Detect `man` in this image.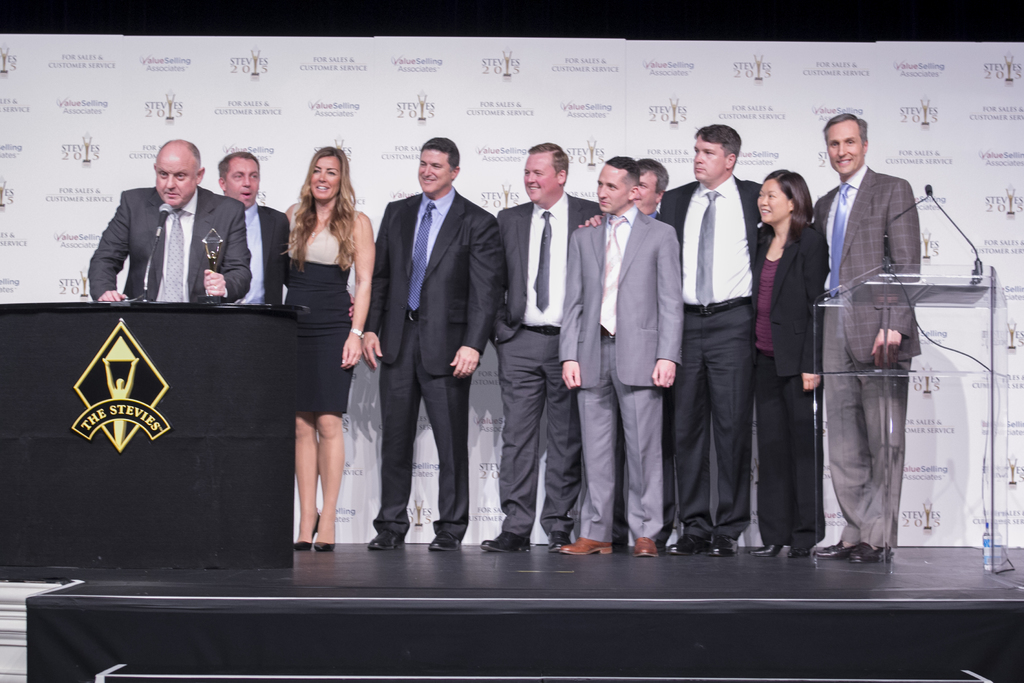
Detection: l=655, t=124, r=764, b=559.
